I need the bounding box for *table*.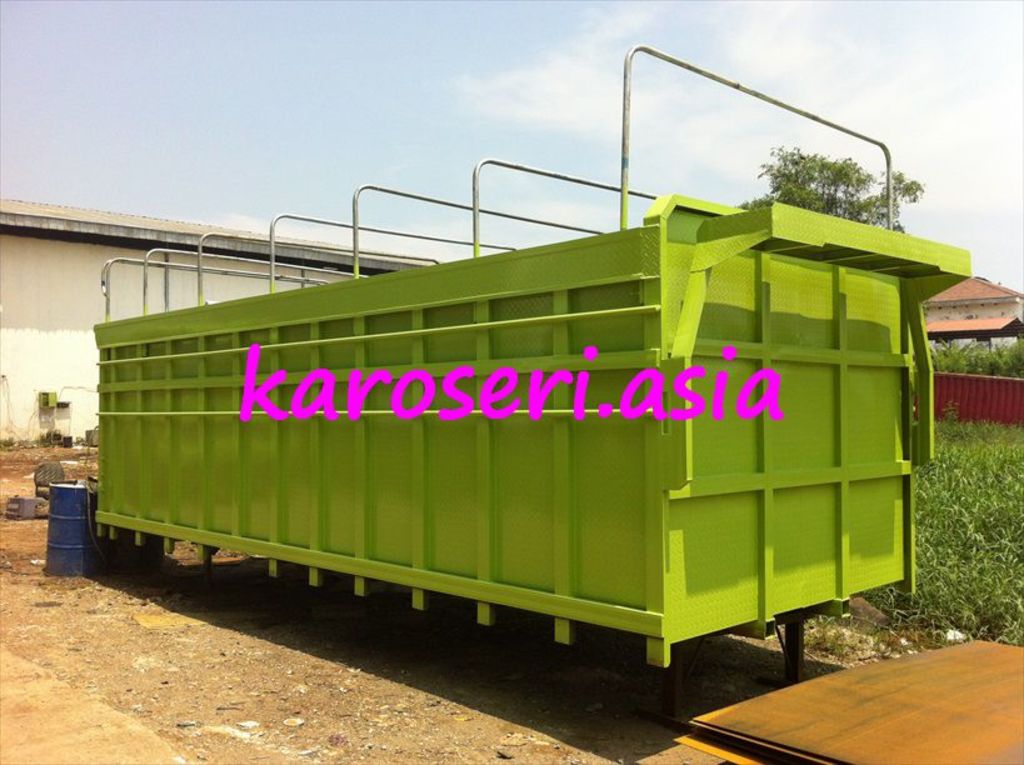
Here it is: [674, 636, 1023, 764].
